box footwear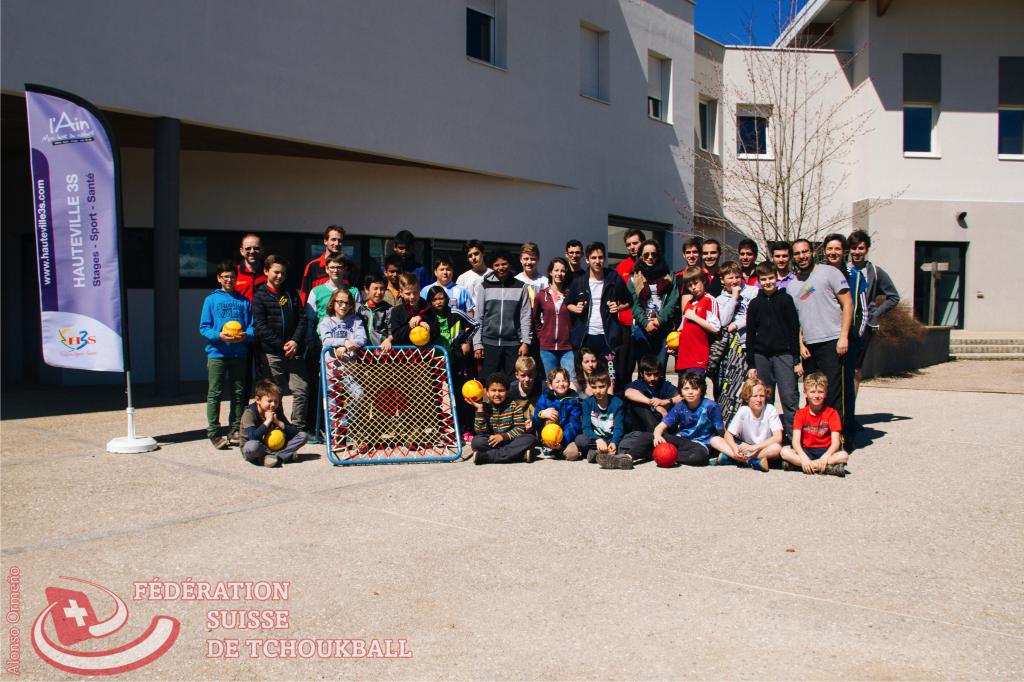
x1=456 y1=433 x2=474 y2=446
